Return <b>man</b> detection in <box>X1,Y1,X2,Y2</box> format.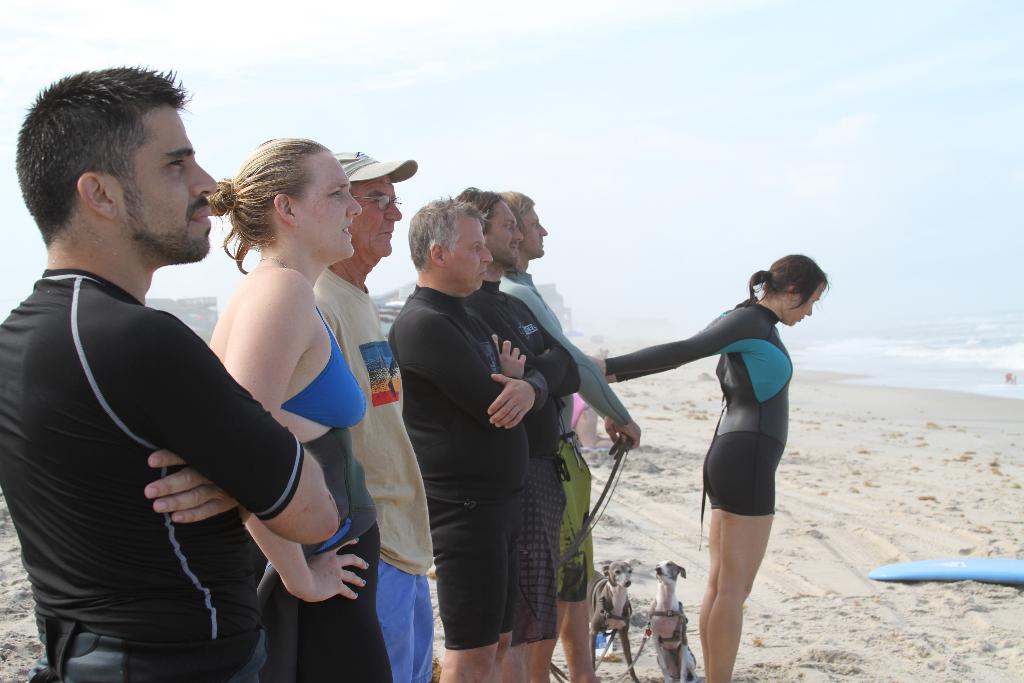
<box>497,190,641,682</box>.
